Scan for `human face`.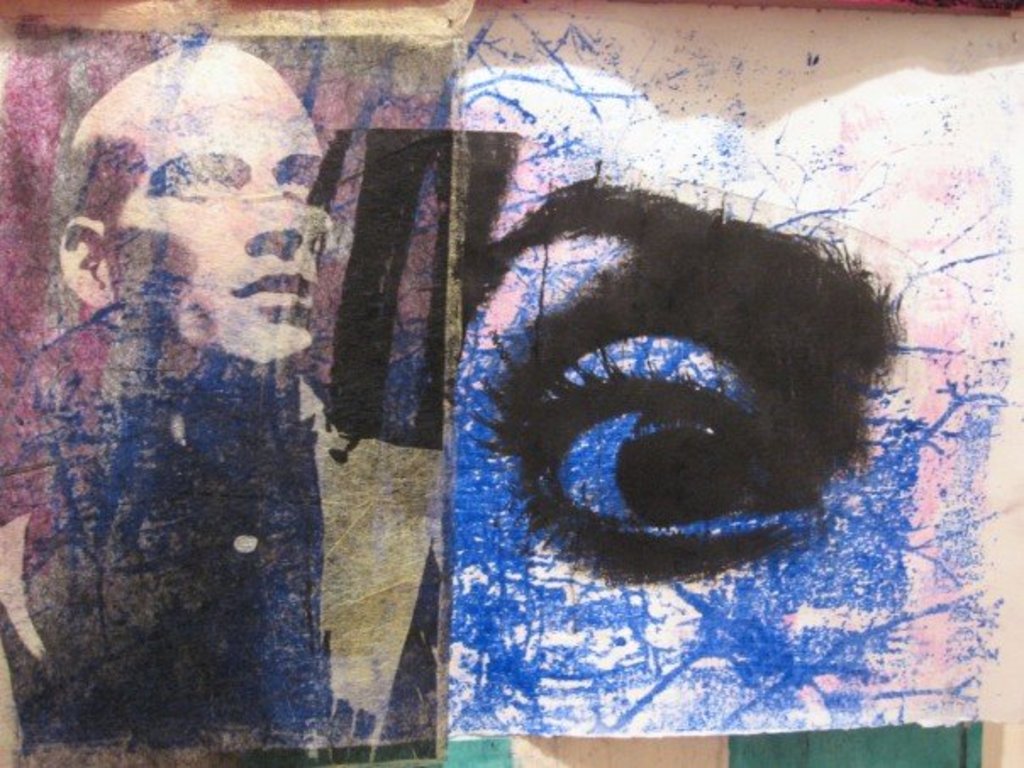
Scan result: x1=127 y1=90 x2=332 y2=365.
